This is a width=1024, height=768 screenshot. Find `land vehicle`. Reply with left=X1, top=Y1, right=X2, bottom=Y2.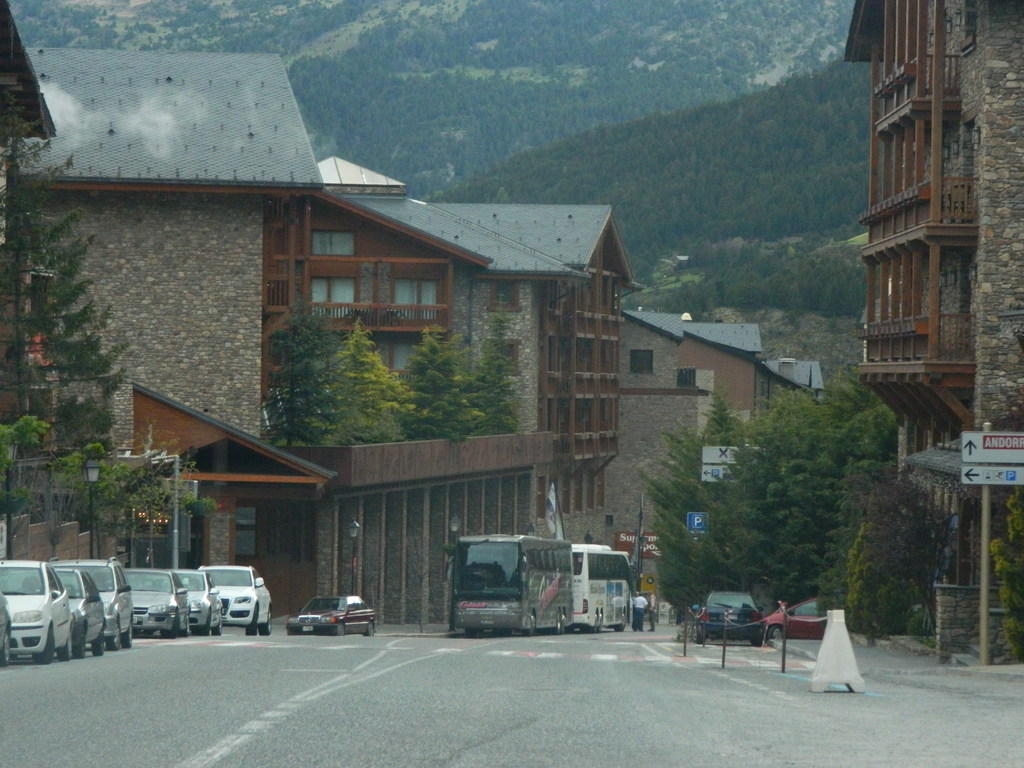
left=568, top=538, right=636, bottom=634.
